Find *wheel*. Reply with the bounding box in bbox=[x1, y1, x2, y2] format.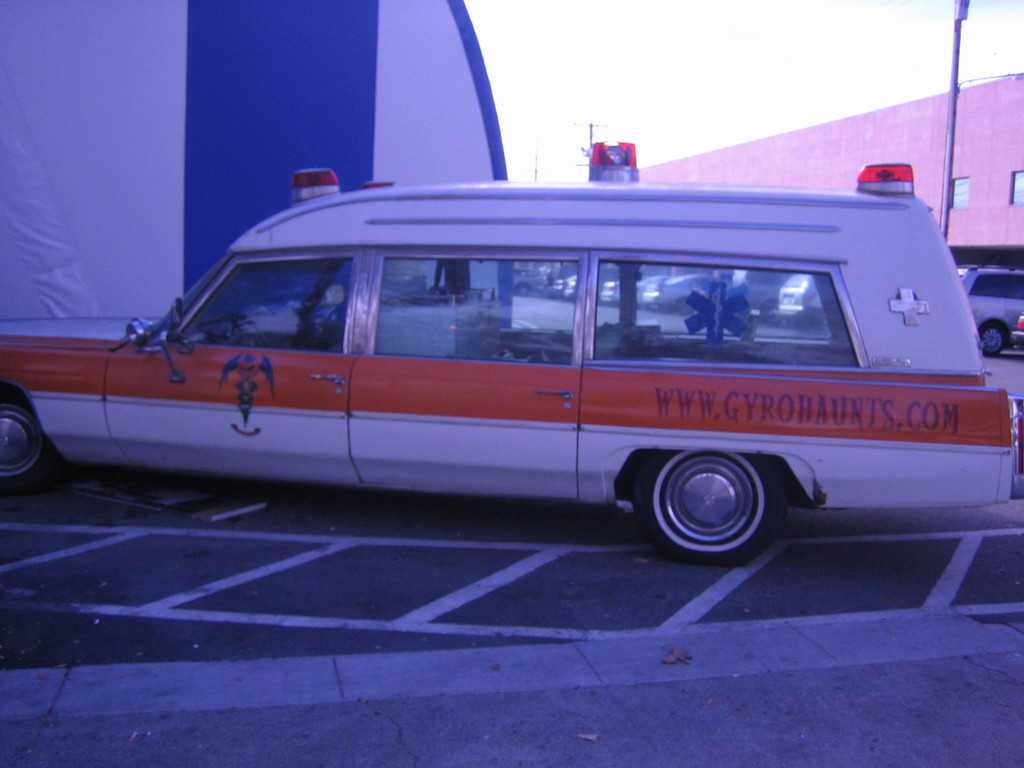
bbox=[629, 452, 792, 553].
